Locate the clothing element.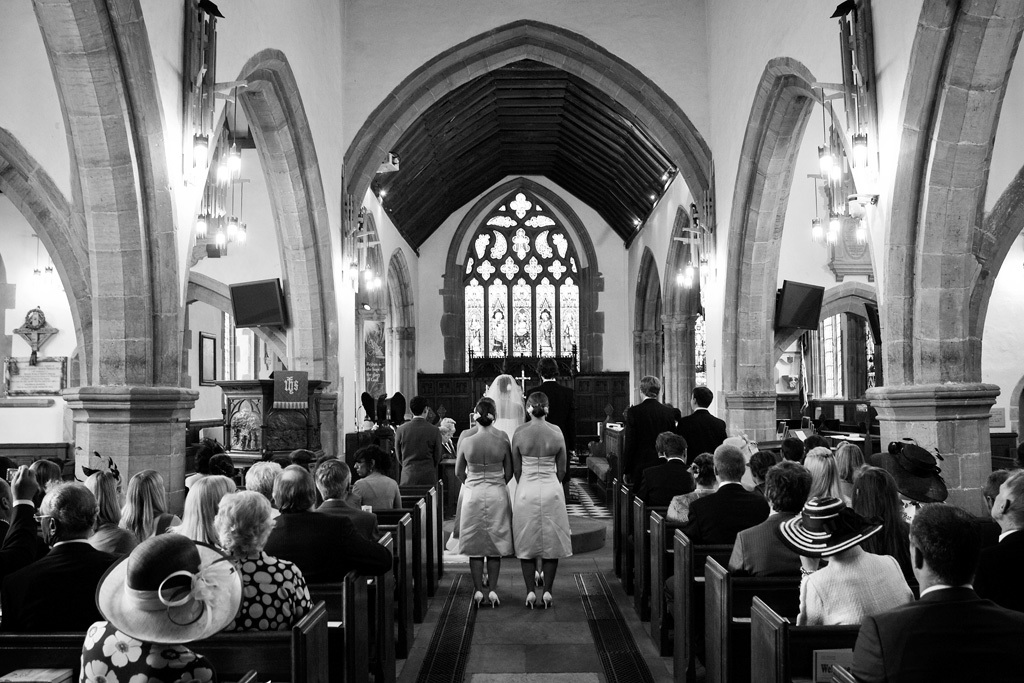
Element bbox: (left=627, top=403, right=673, bottom=465).
